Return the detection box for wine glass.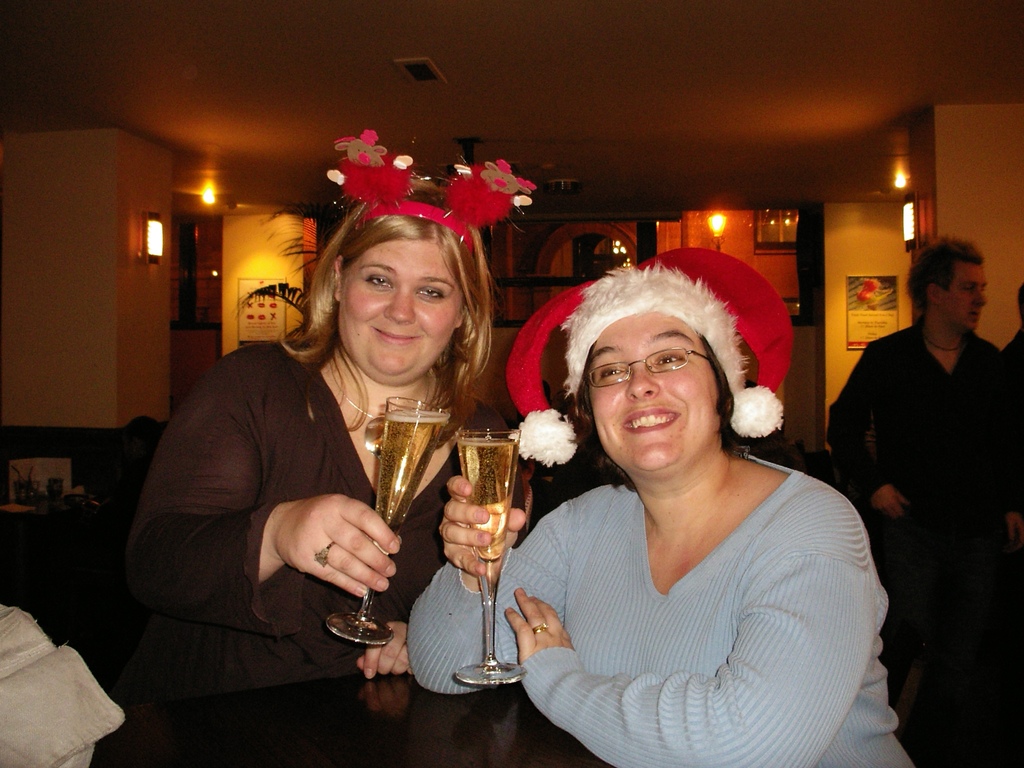
x1=456 y1=433 x2=525 y2=679.
